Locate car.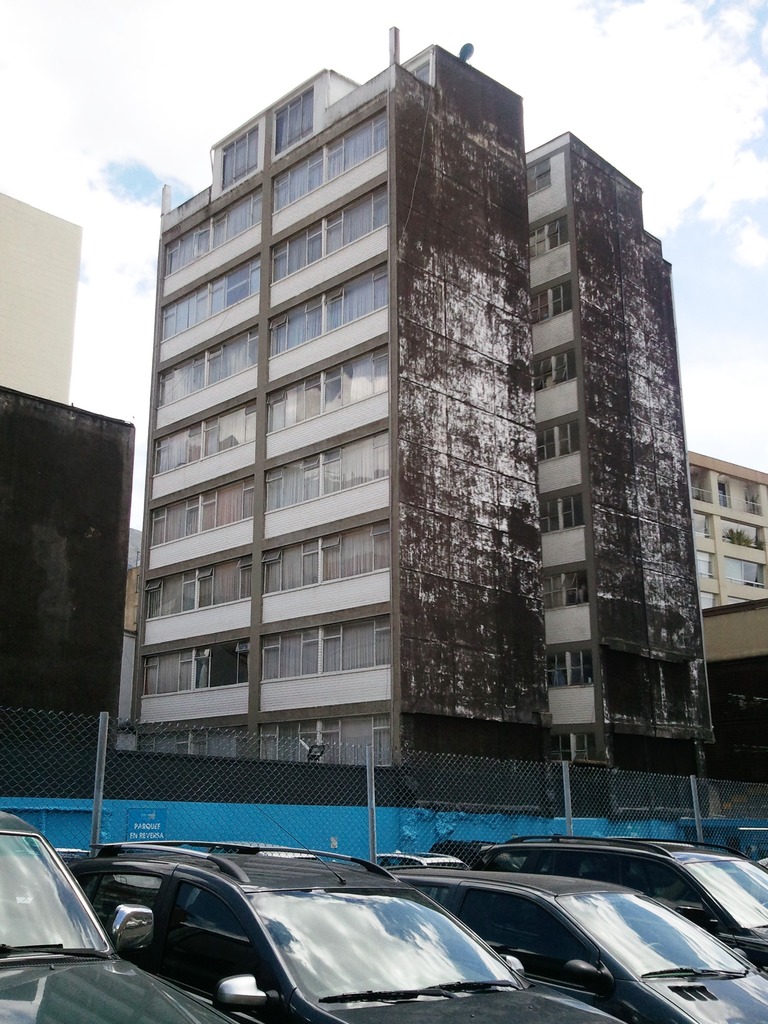
Bounding box: left=479, top=839, right=767, bottom=972.
